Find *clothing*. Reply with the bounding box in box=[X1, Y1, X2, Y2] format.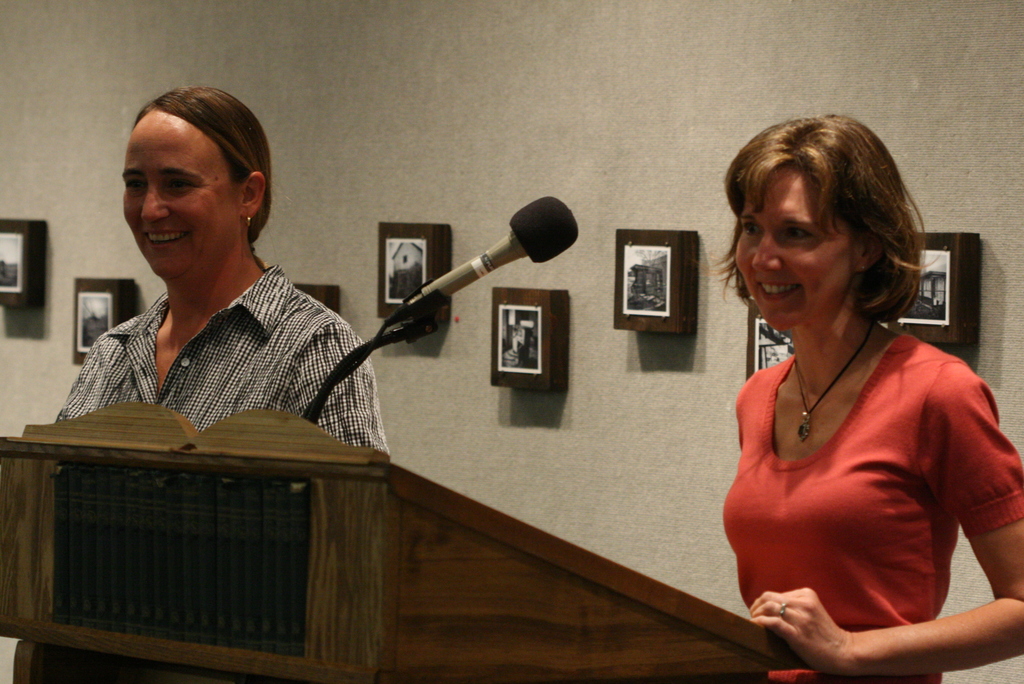
box=[59, 265, 387, 453].
